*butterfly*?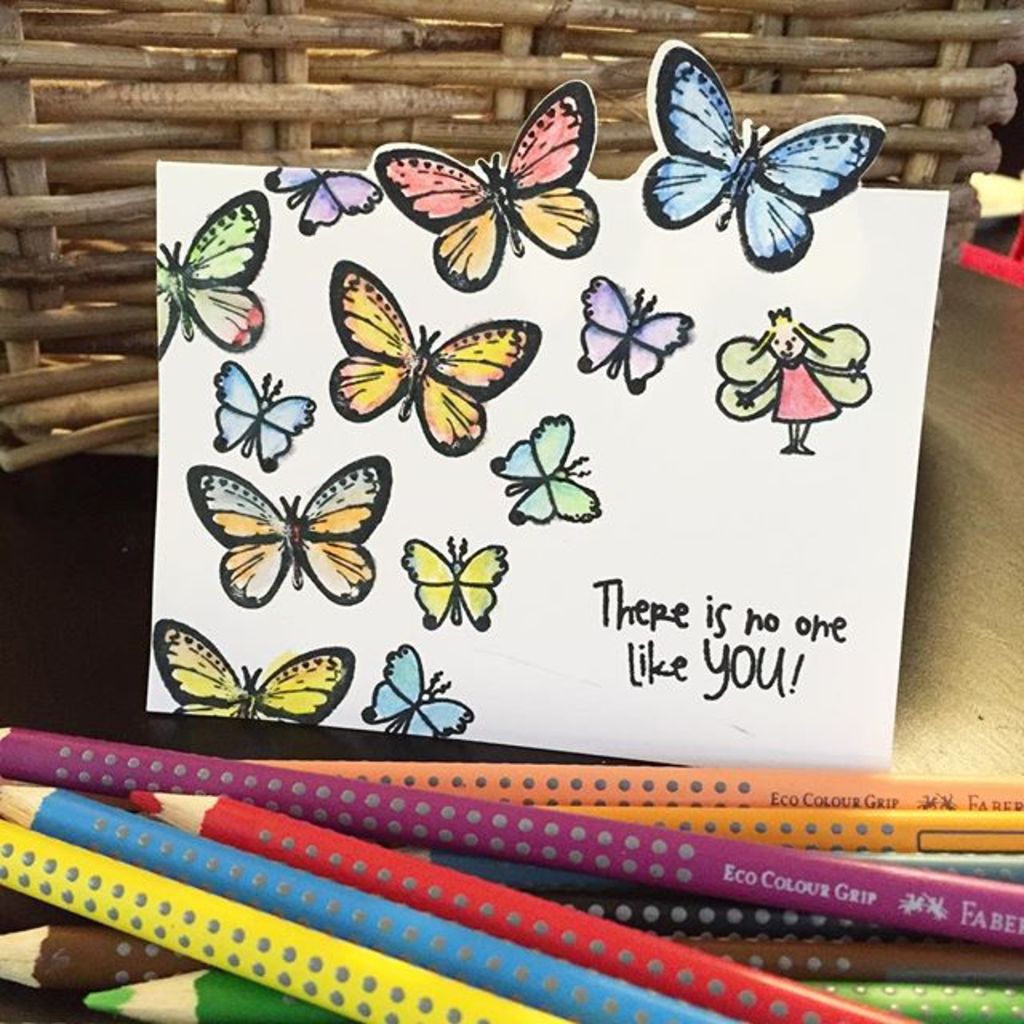
[483, 405, 606, 523]
